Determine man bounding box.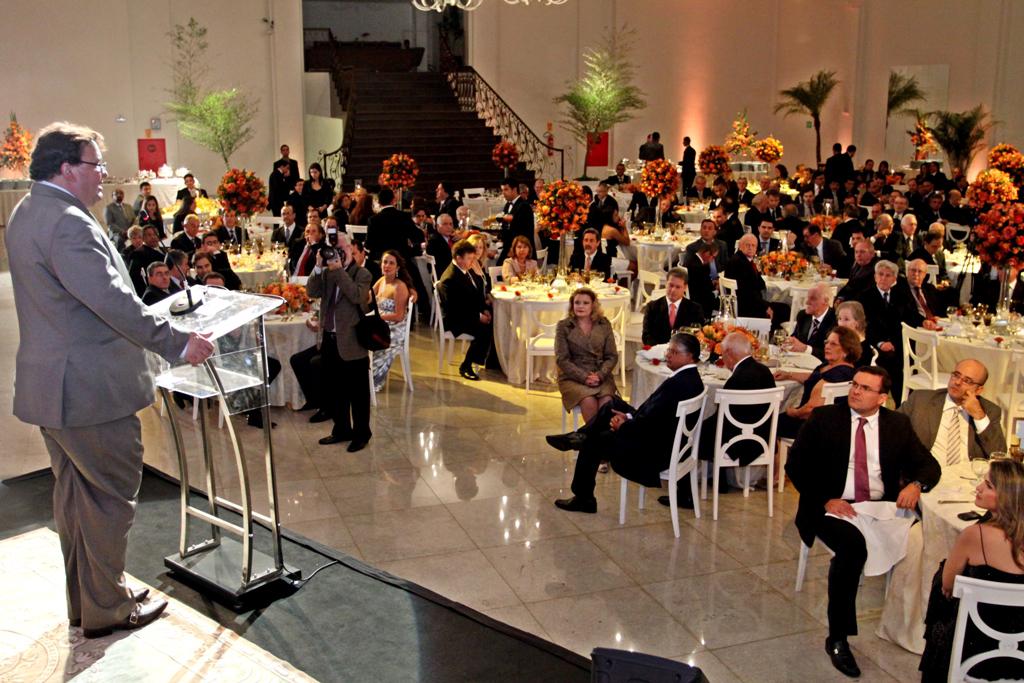
Determined: rect(132, 179, 150, 223).
